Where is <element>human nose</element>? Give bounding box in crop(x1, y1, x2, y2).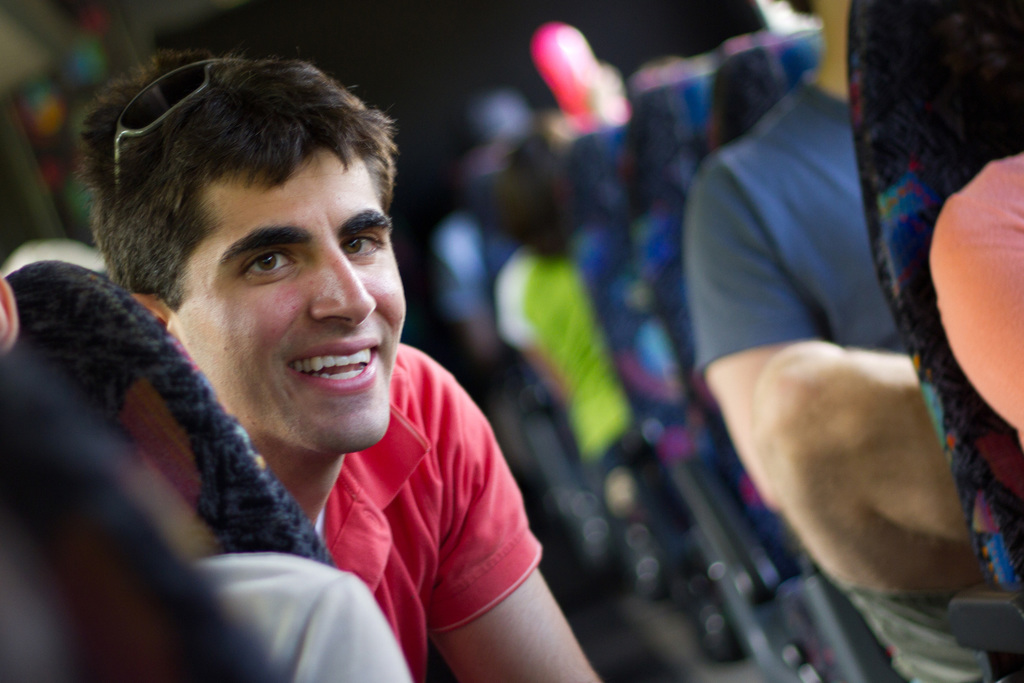
crop(312, 240, 379, 330).
